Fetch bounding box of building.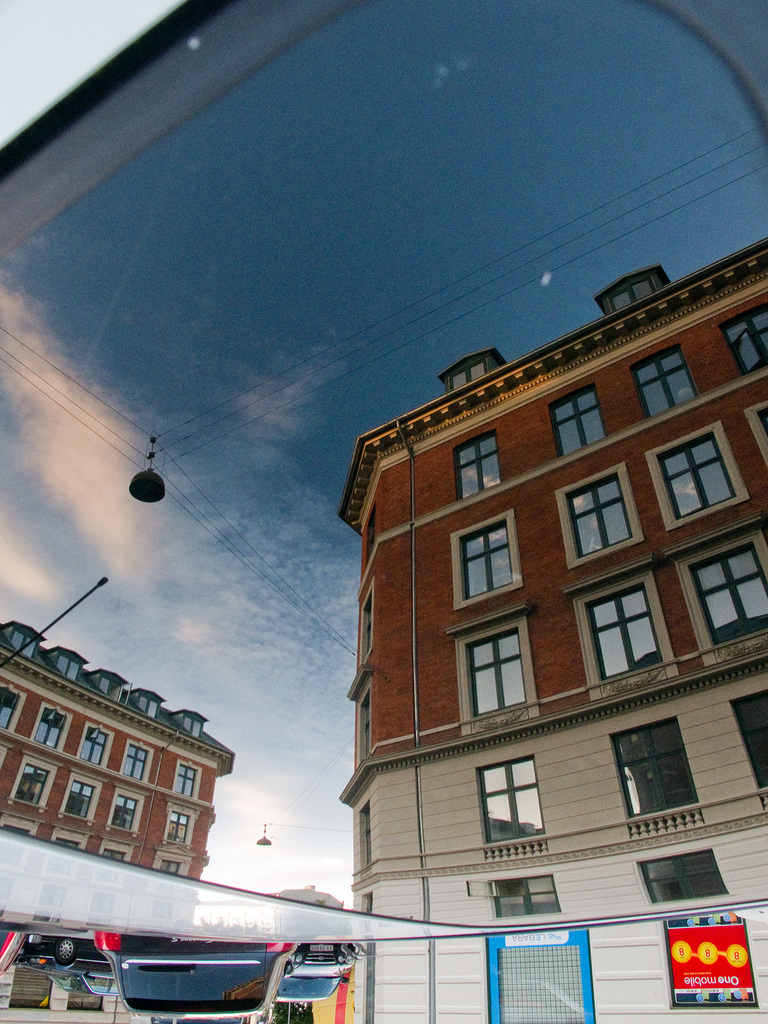
Bbox: pyautogui.locateOnScreen(341, 239, 767, 1023).
